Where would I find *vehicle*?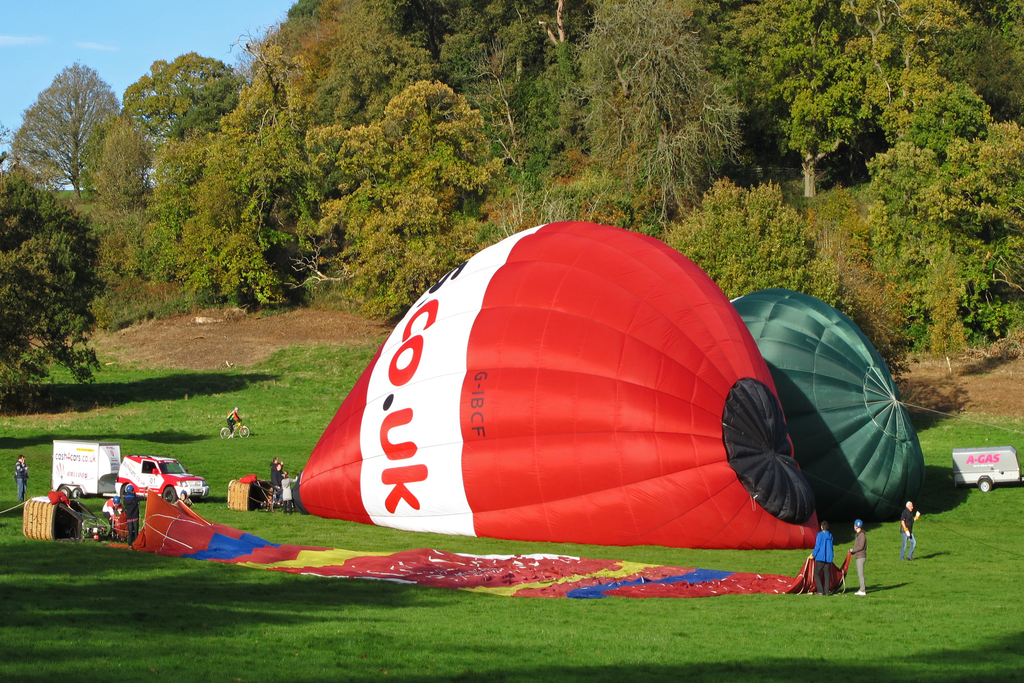
At l=953, t=441, r=1023, b=499.
